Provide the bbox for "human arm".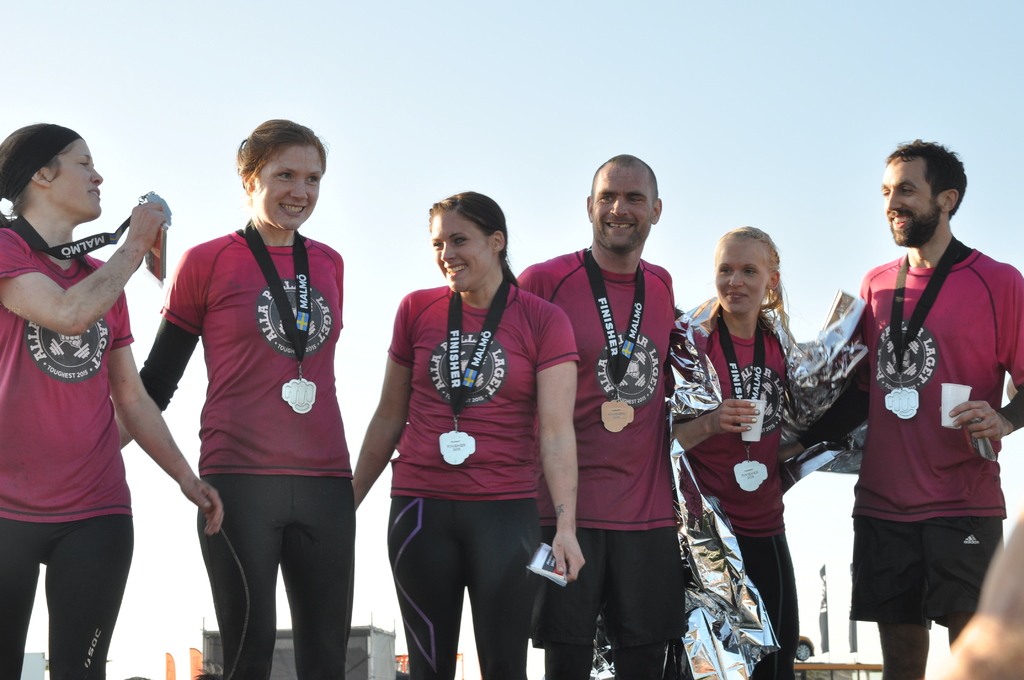
[104, 261, 228, 538].
